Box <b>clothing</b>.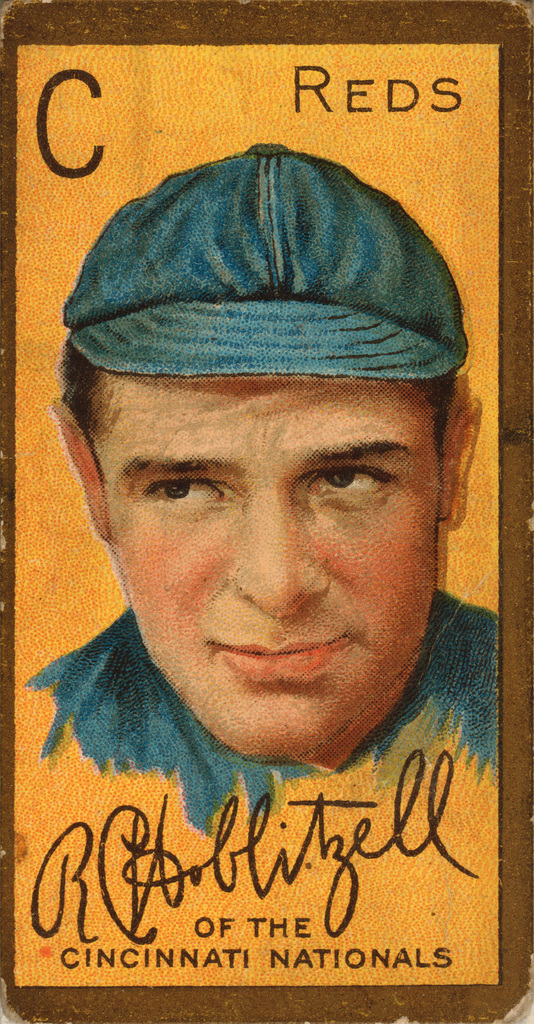
box(65, 98, 478, 458).
